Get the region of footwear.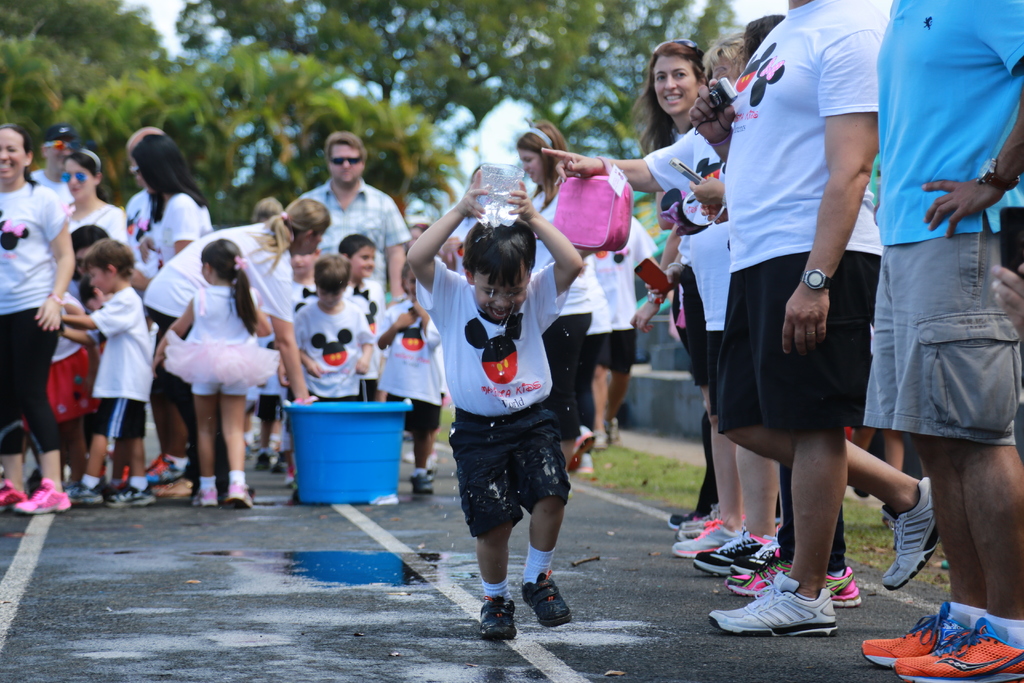
[x1=669, y1=516, x2=742, y2=554].
